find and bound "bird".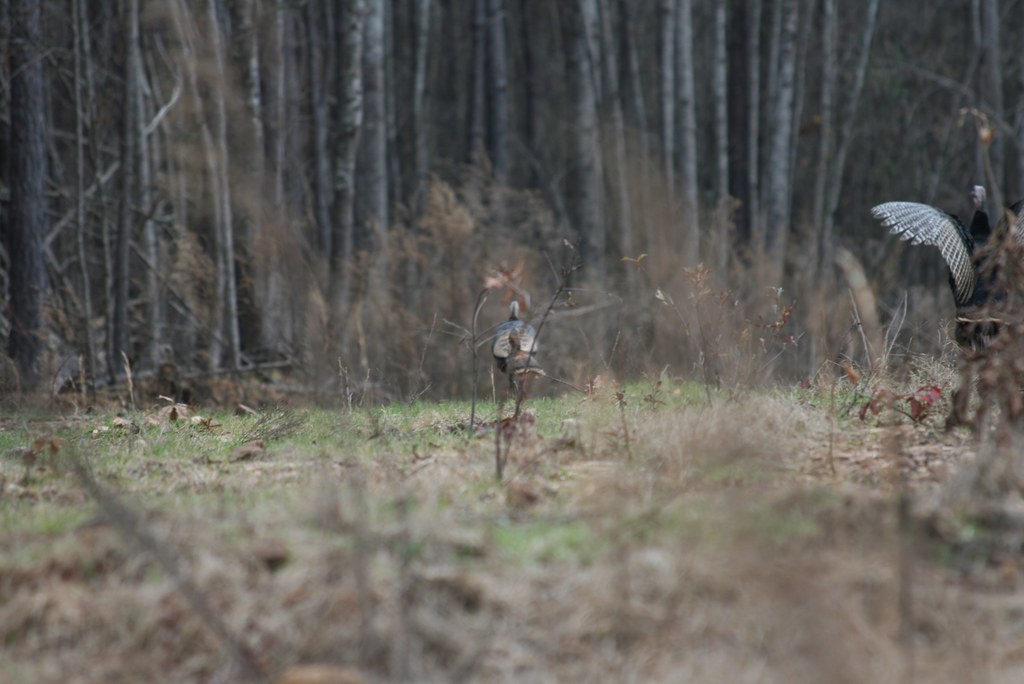
Bound: (x1=858, y1=168, x2=1023, y2=426).
